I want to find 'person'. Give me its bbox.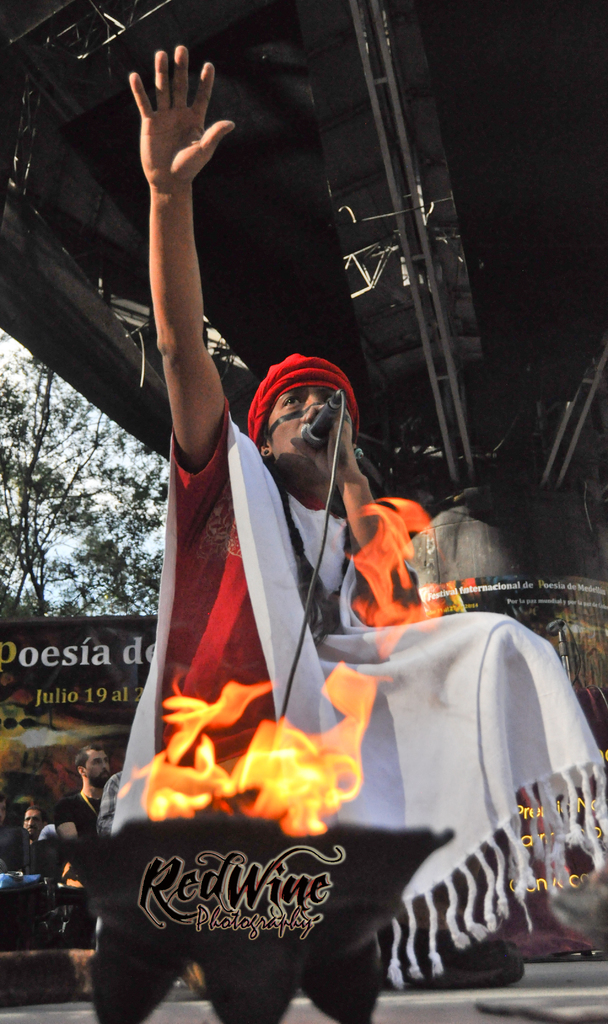
[0, 804, 52, 893].
